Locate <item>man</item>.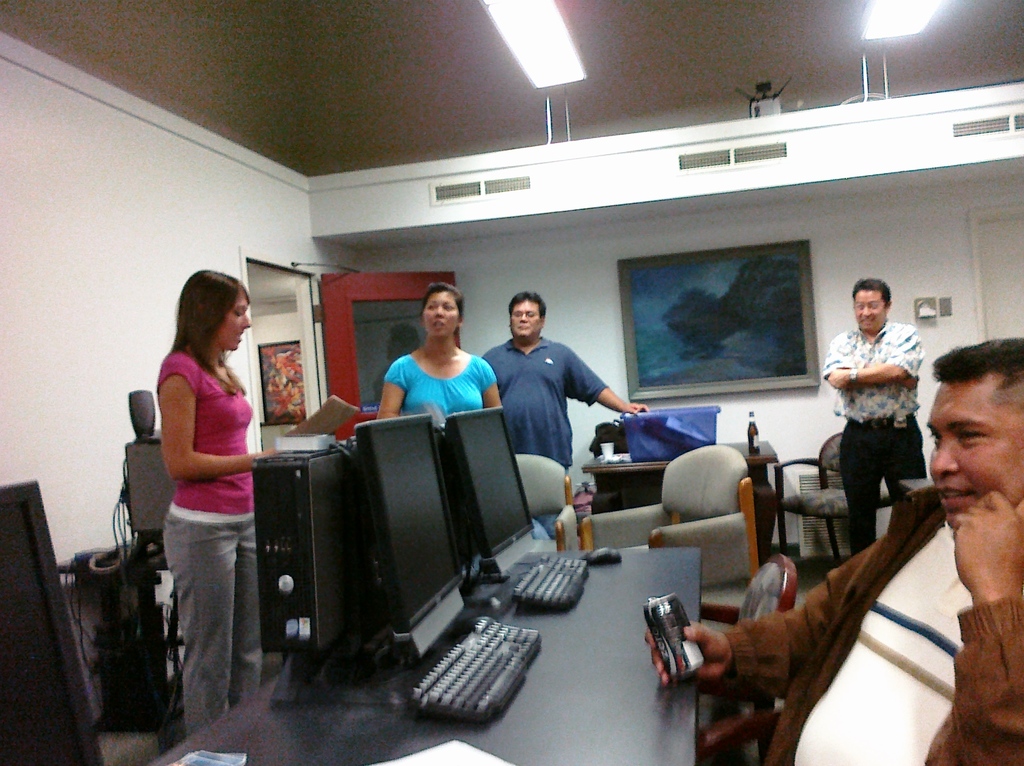
Bounding box: region(821, 280, 932, 555).
